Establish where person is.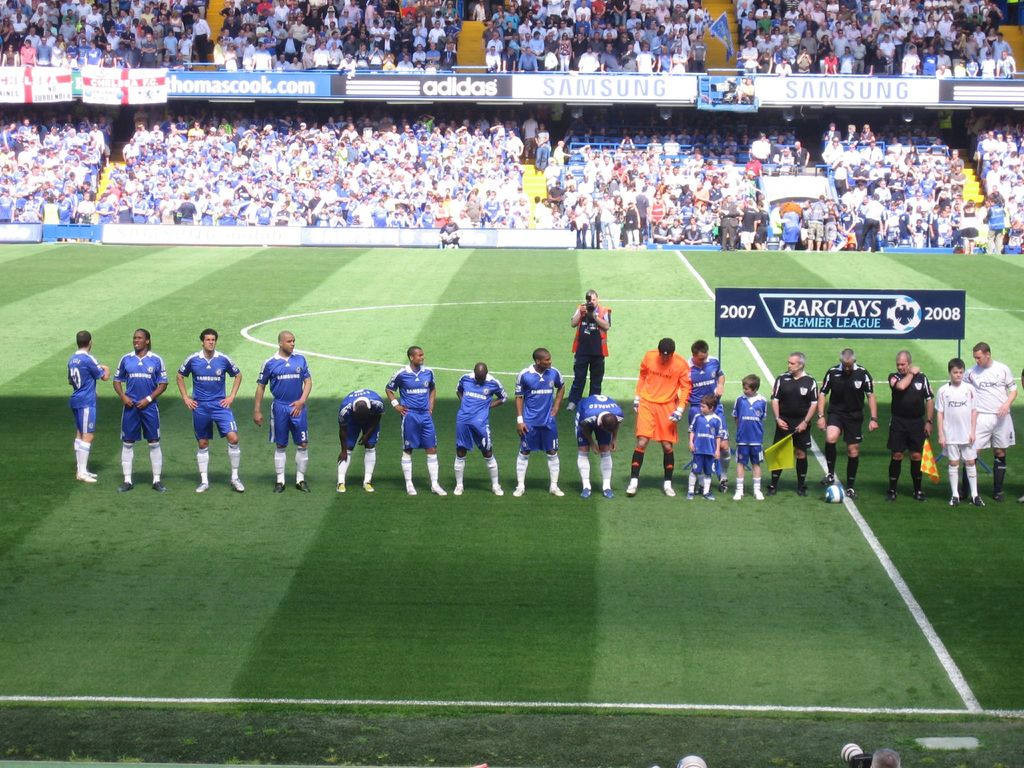
Established at (left=844, top=121, right=854, bottom=145).
